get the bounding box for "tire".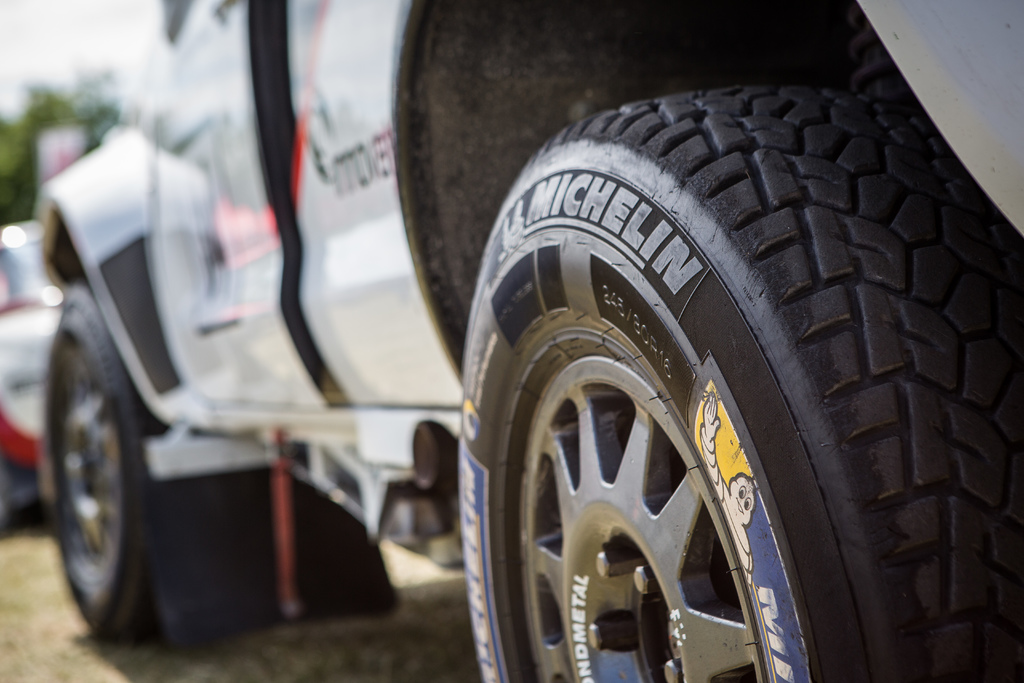
456, 79, 1023, 682.
